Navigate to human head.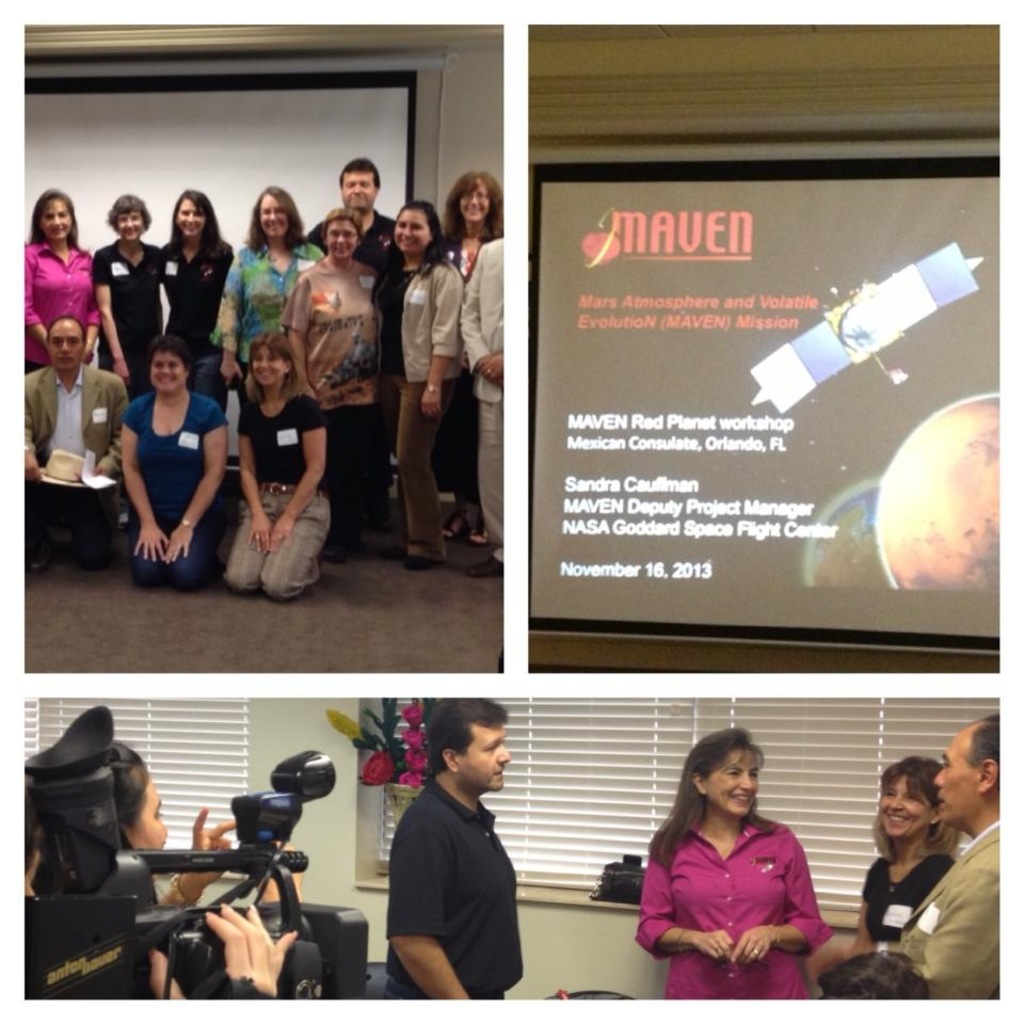
Navigation target: {"x1": 930, "y1": 715, "x2": 1001, "y2": 827}.
